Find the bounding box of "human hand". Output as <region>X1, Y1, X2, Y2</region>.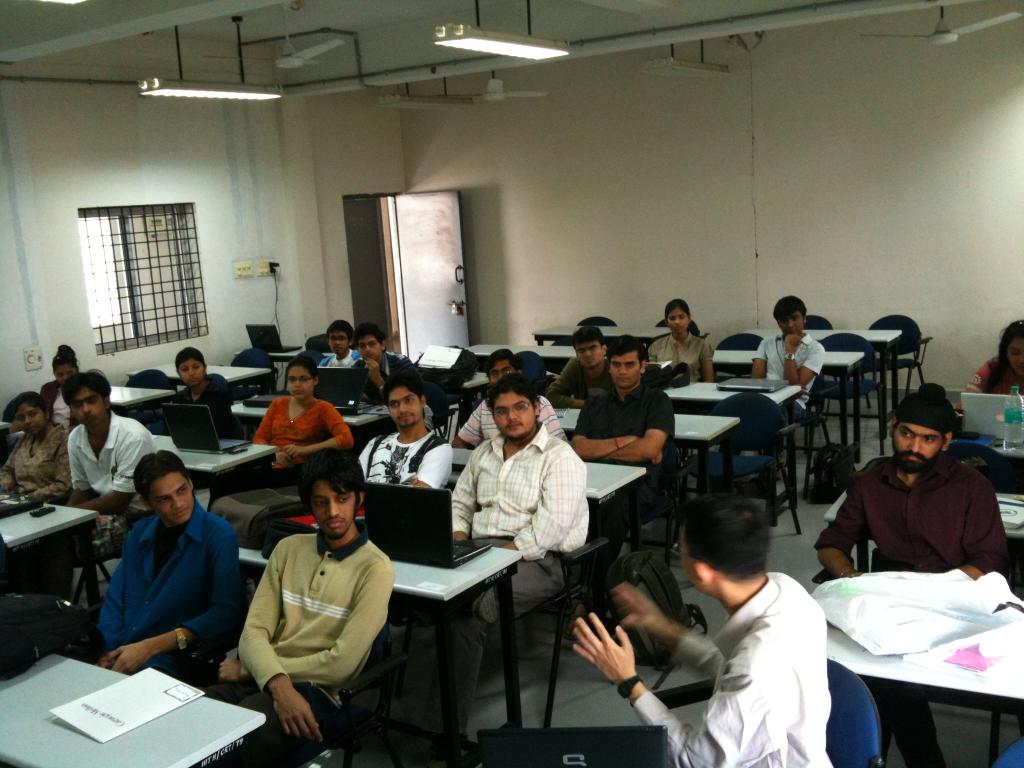
<region>783, 333, 804, 349</region>.
